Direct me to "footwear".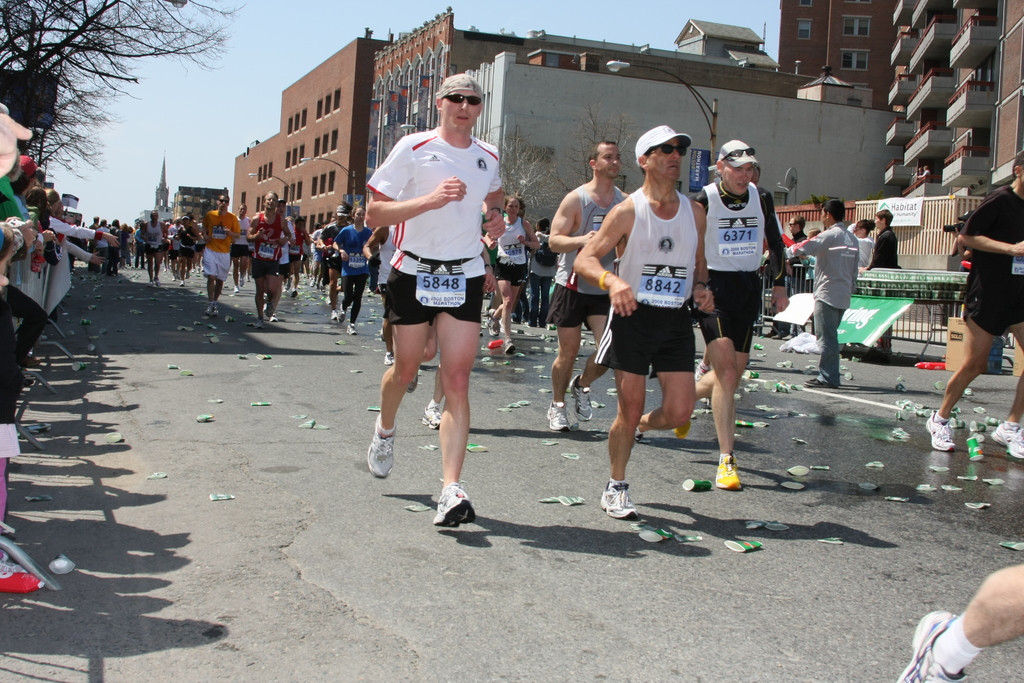
Direction: {"x1": 382, "y1": 350, "x2": 396, "y2": 365}.
